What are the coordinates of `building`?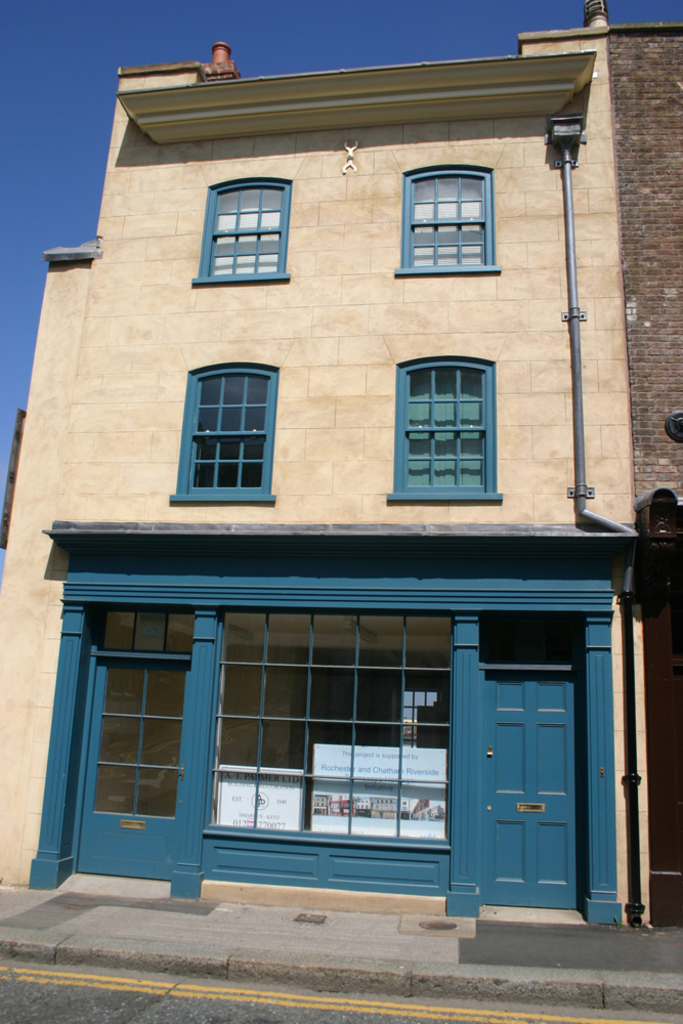
locate(605, 25, 682, 922).
